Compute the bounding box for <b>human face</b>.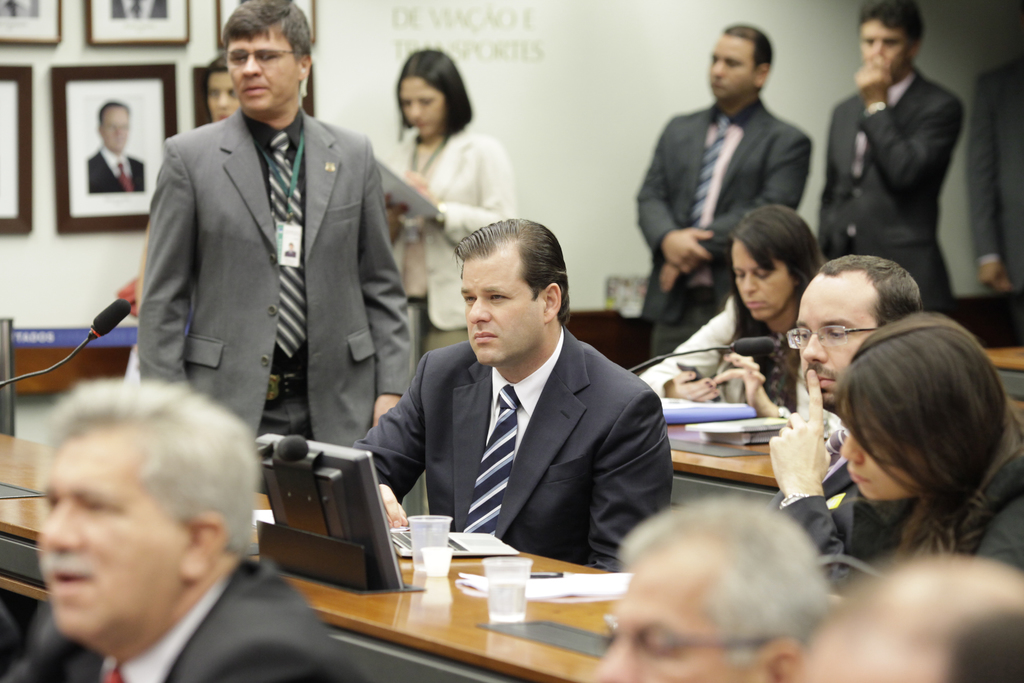
bbox=(225, 40, 296, 114).
